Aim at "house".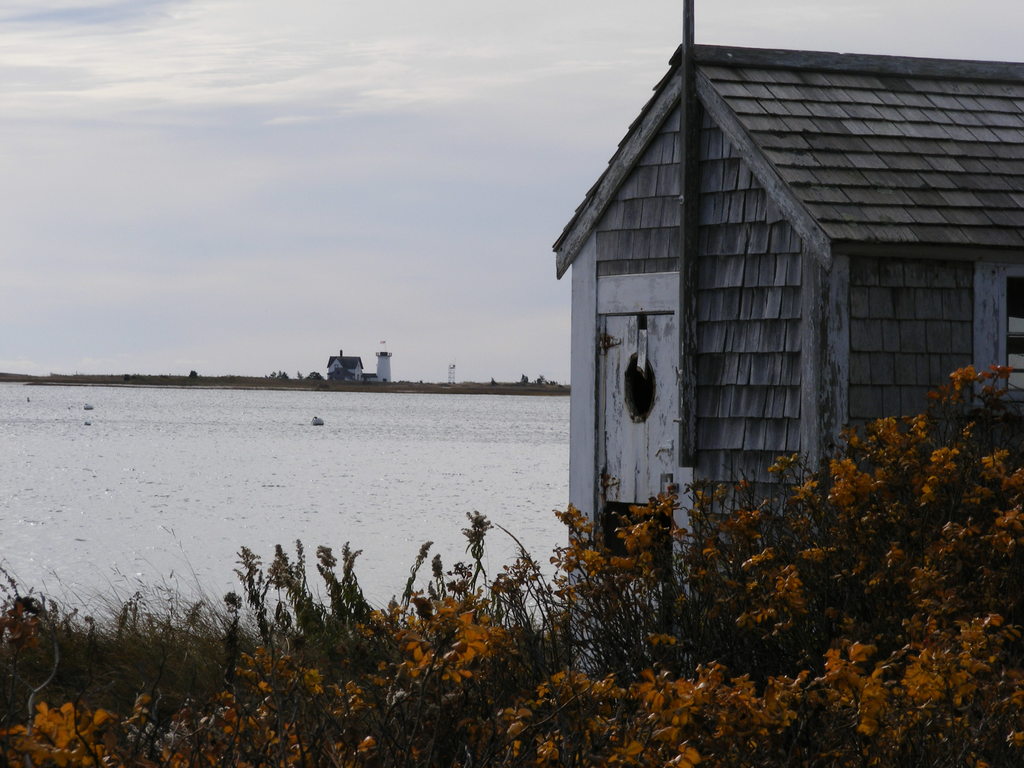
Aimed at [552, 36, 1023, 682].
